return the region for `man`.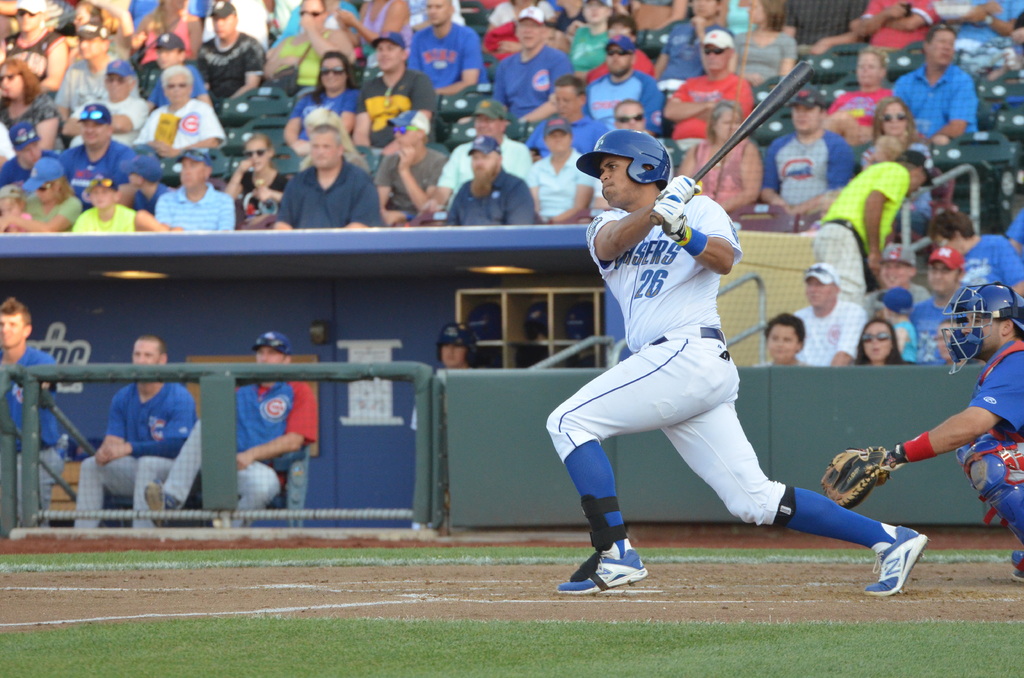
266/104/373/236.
